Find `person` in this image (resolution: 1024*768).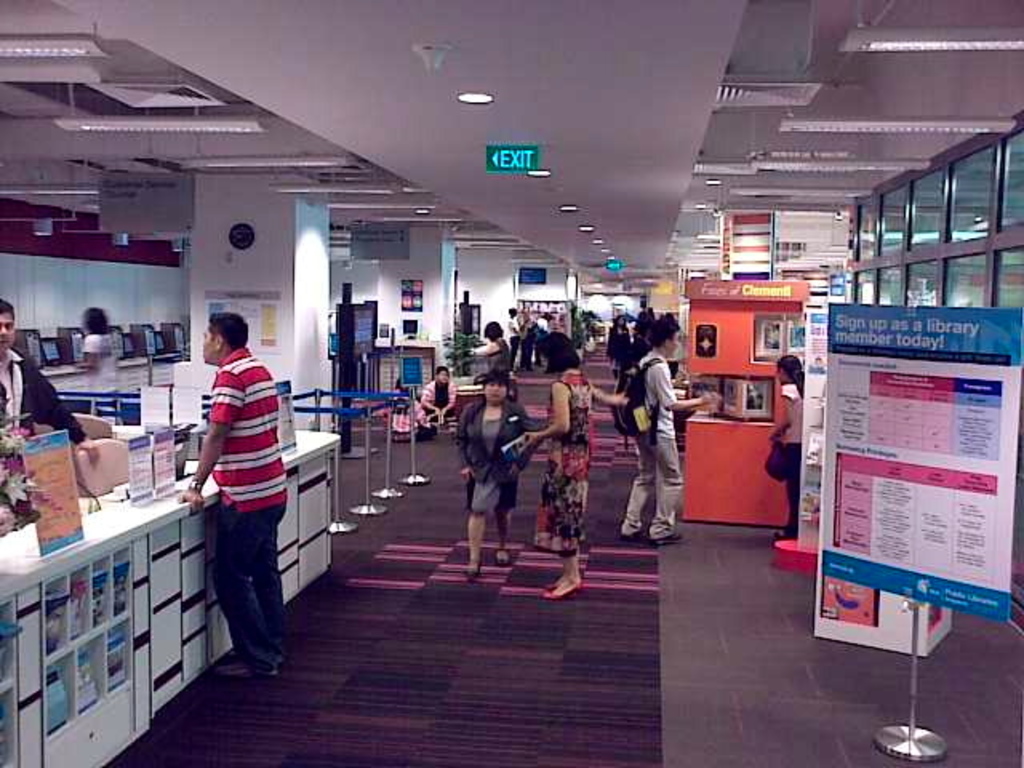
x1=458, y1=360, x2=531, y2=578.
